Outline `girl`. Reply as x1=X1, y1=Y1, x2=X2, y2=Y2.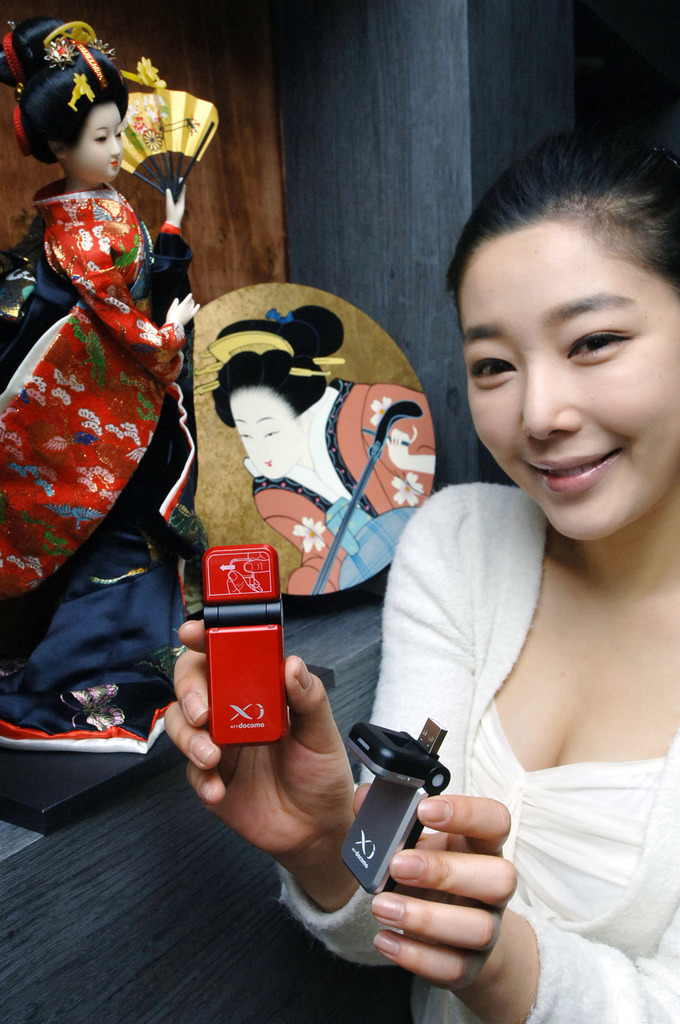
x1=163, y1=132, x2=679, y2=1023.
